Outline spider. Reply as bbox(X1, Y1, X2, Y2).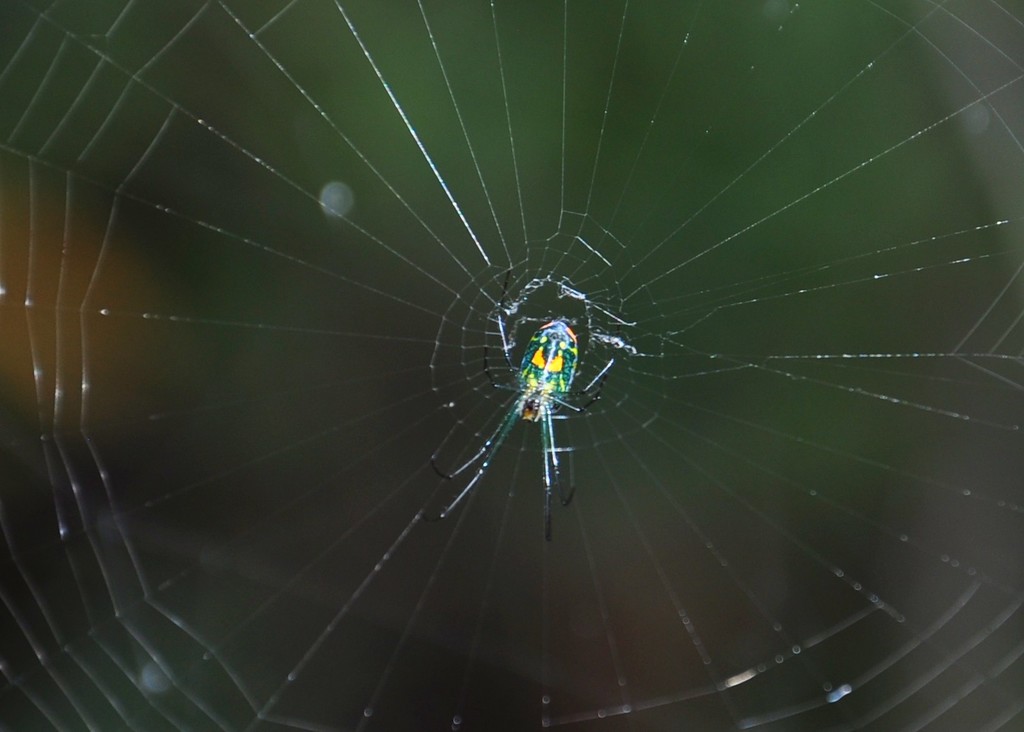
bbox(424, 269, 607, 547).
